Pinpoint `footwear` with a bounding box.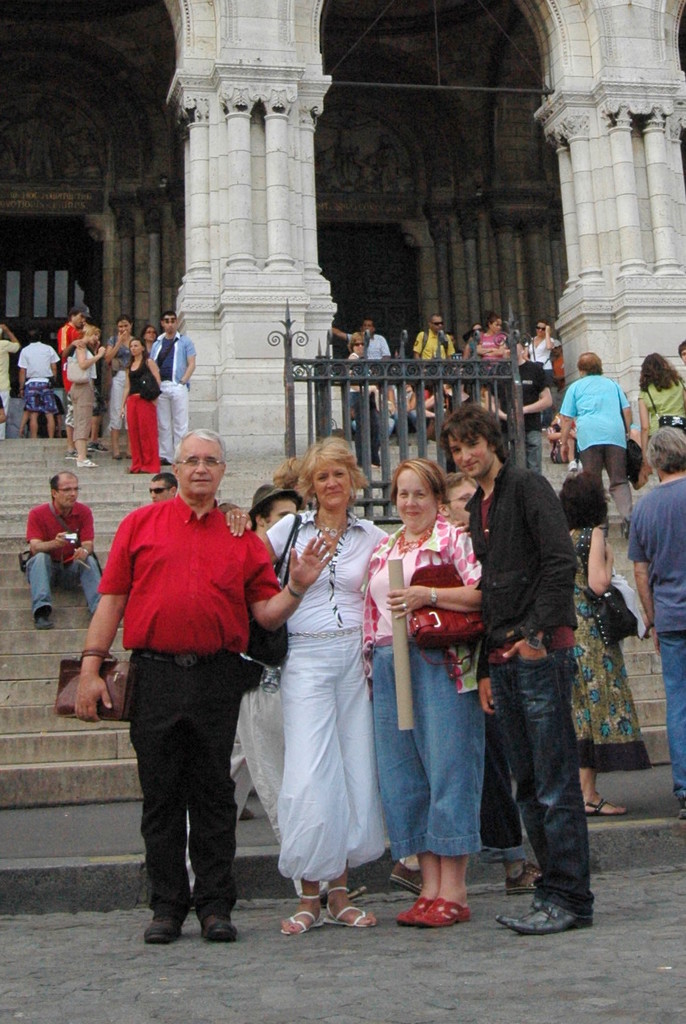
left=144, top=913, right=184, bottom=943.
